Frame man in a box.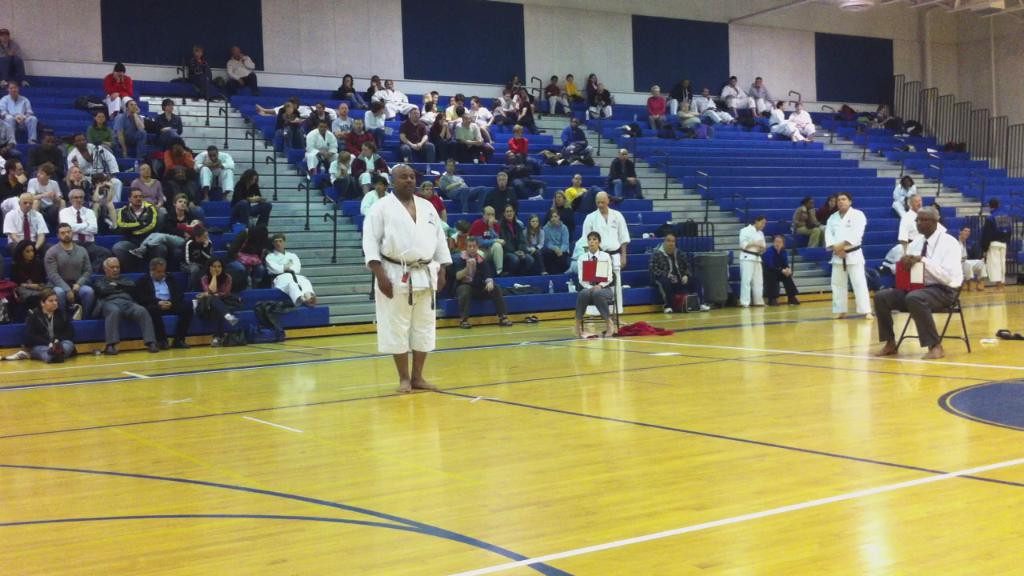
box(398, 106, 435, 161).
